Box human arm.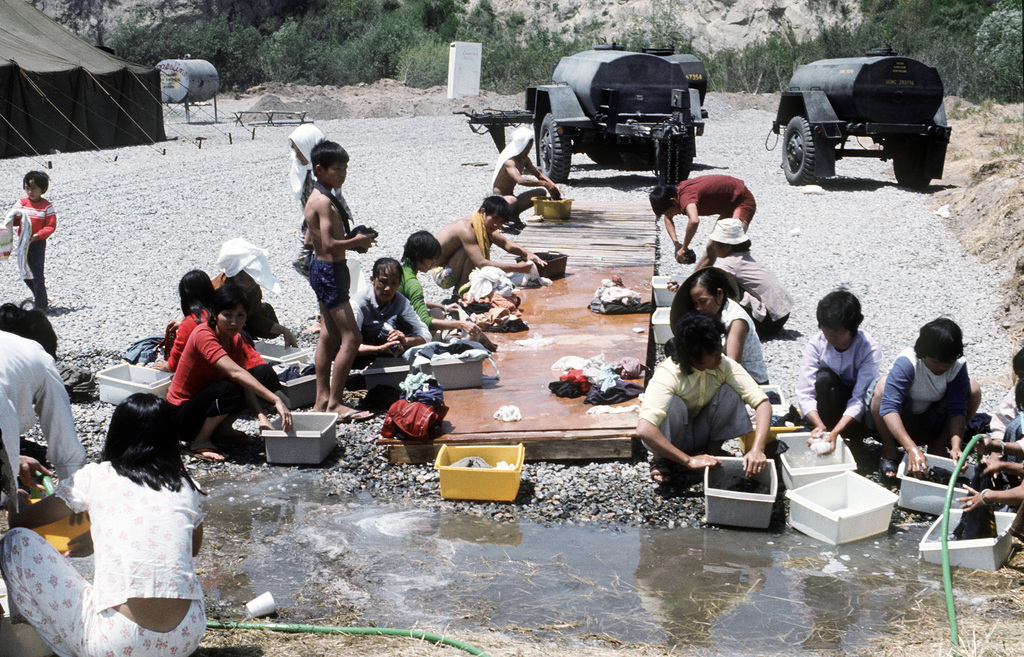
(936, 365, 975, 454).
